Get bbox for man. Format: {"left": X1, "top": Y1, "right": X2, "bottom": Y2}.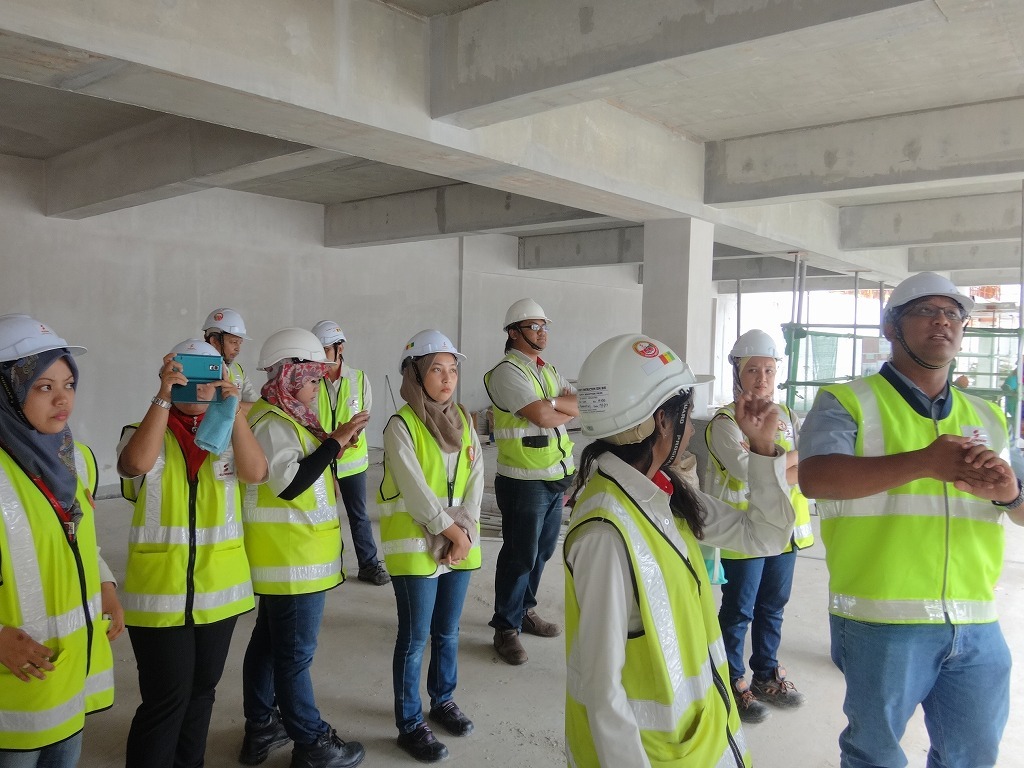
{"left": 198, "top": 301, "right": 263, "bottom": 407}.
